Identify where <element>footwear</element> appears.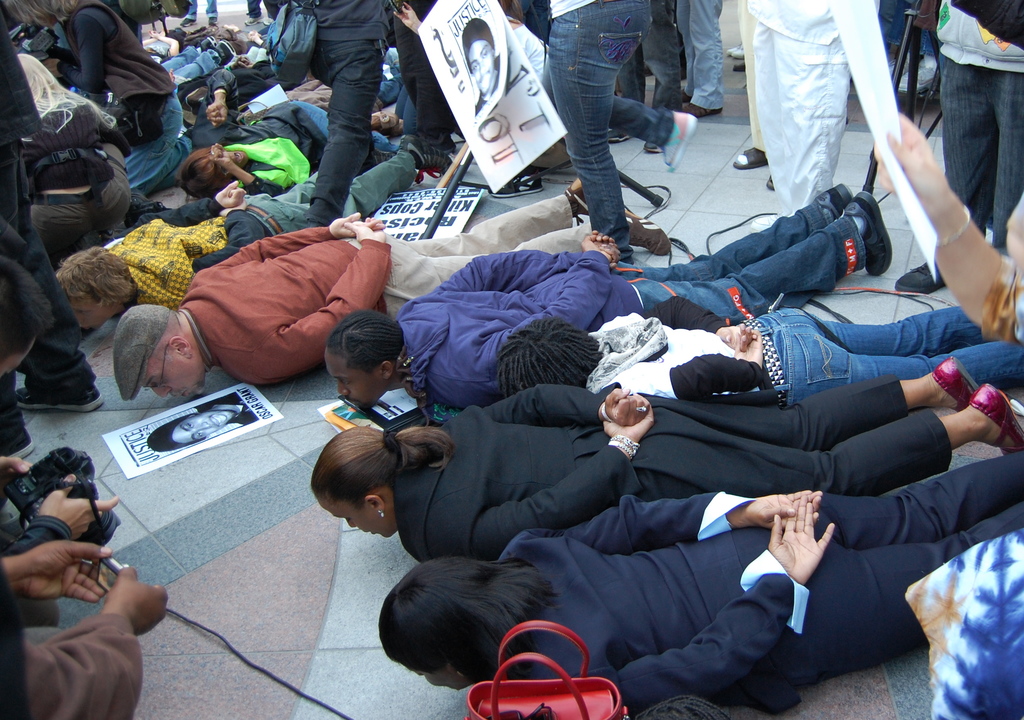
Appears at [182, 16, 198, 28].
